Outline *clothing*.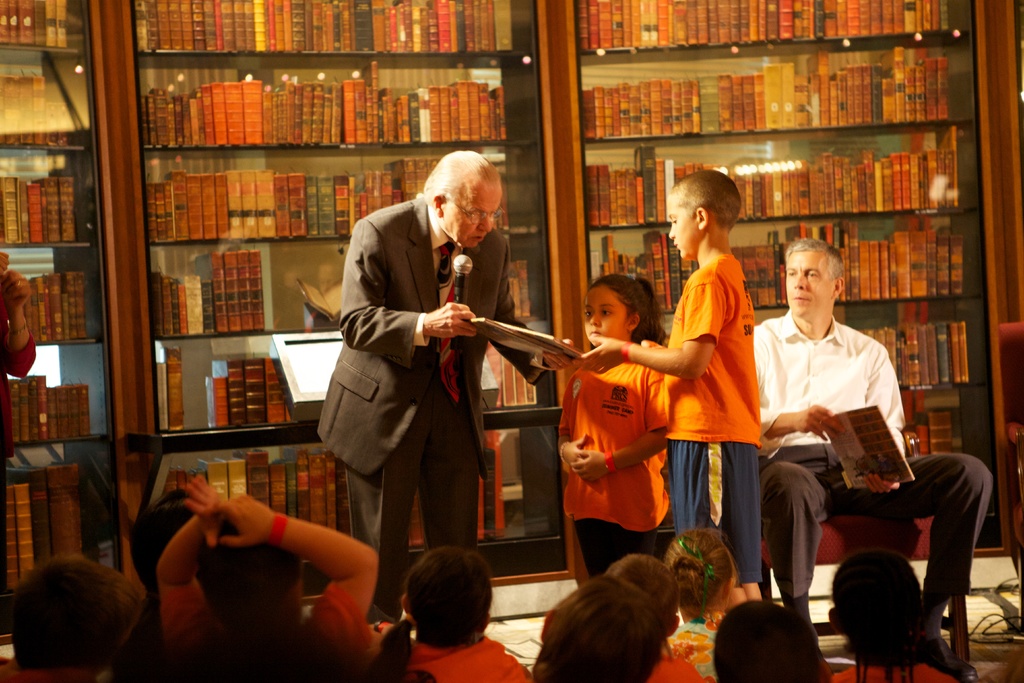
Outline: region(832, 657, 959, 682).
